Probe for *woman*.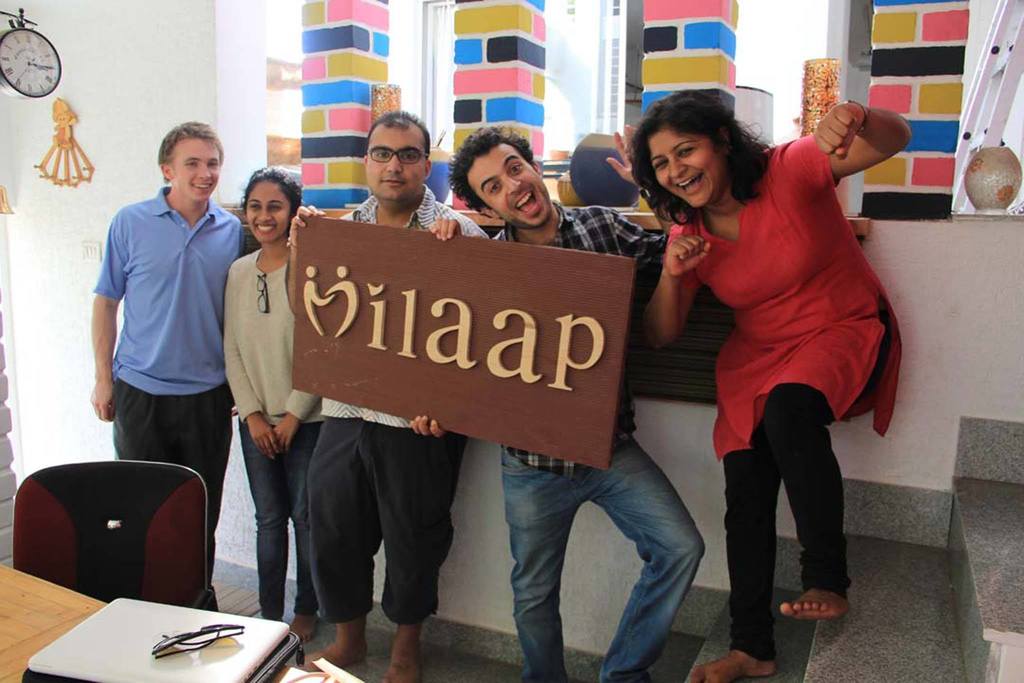
Probe result: BBox(221, 158, 328, 638).
